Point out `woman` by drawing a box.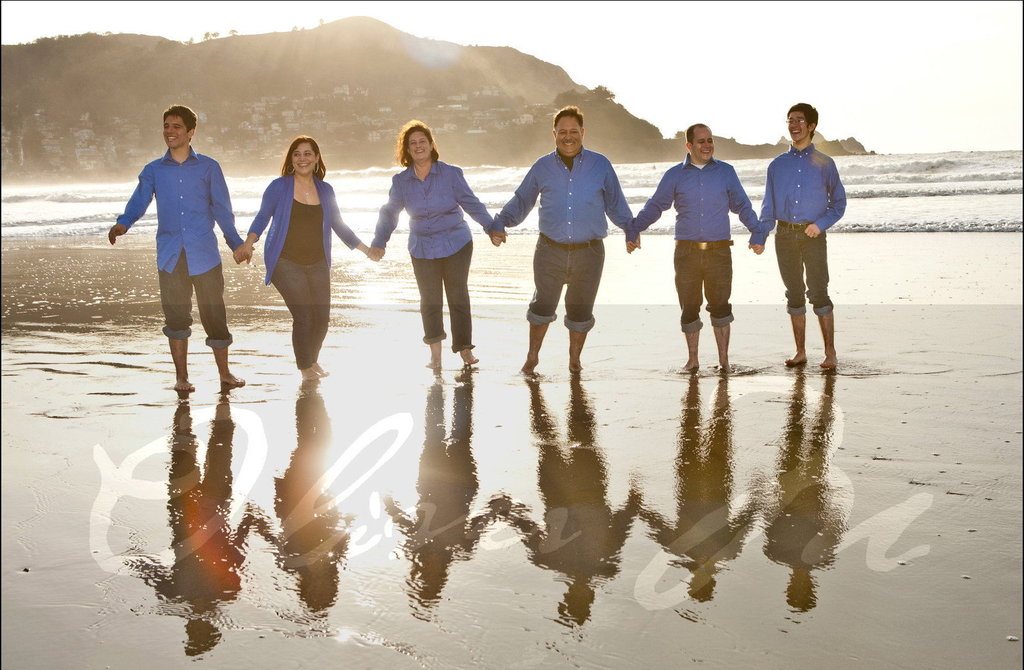
Rect(234, 136, 385, 380).
